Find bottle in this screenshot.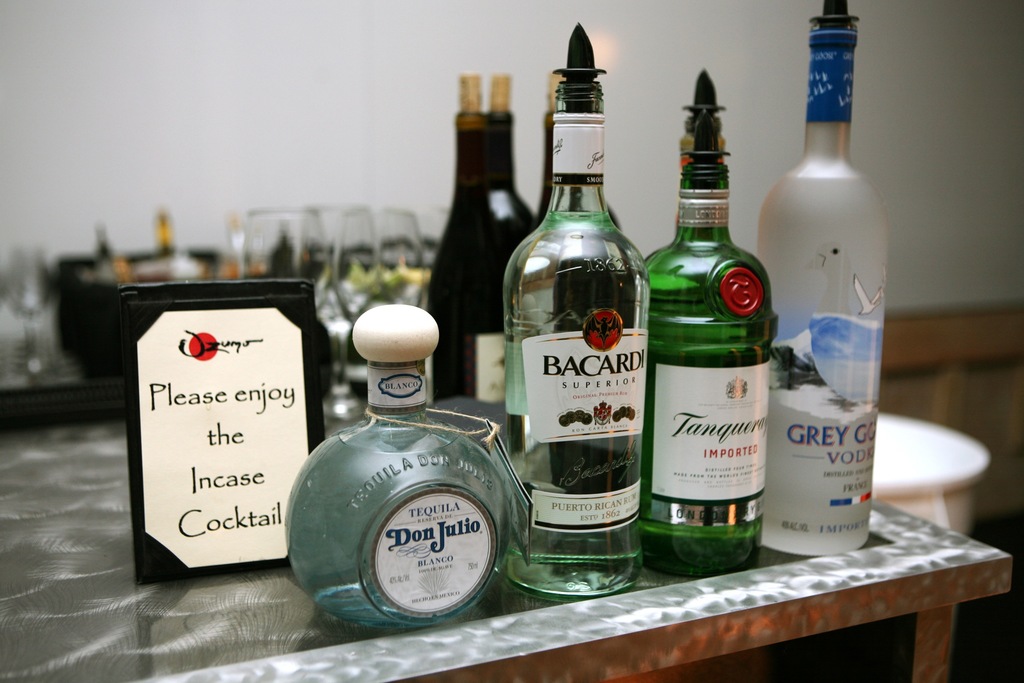
The bounding box for bottle is [436, 68, 536, 415].
